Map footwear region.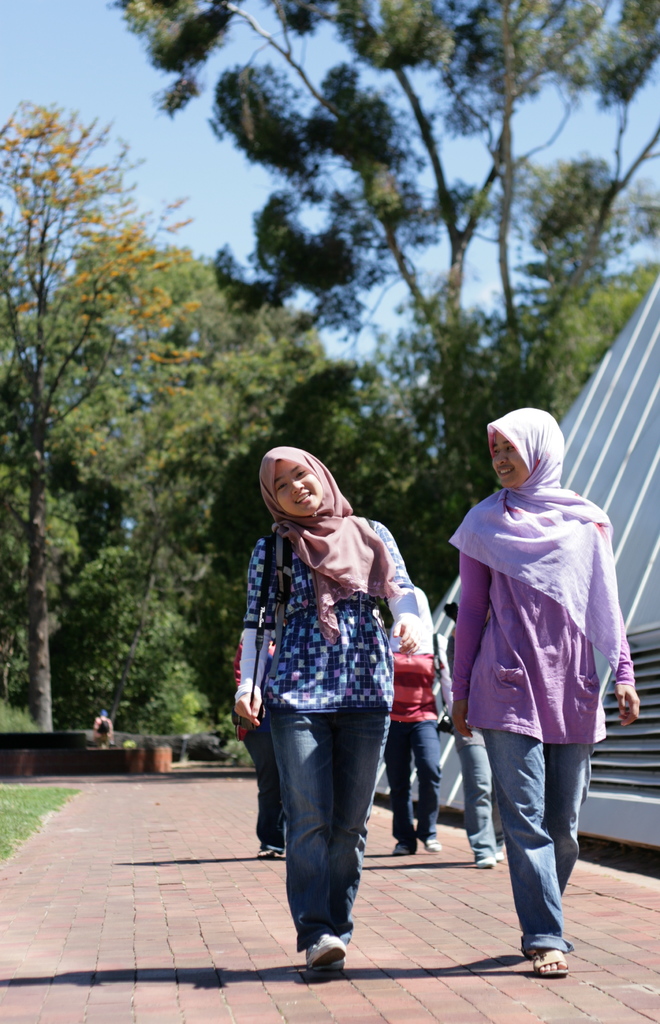
Mapped to 301 930 346 963.
